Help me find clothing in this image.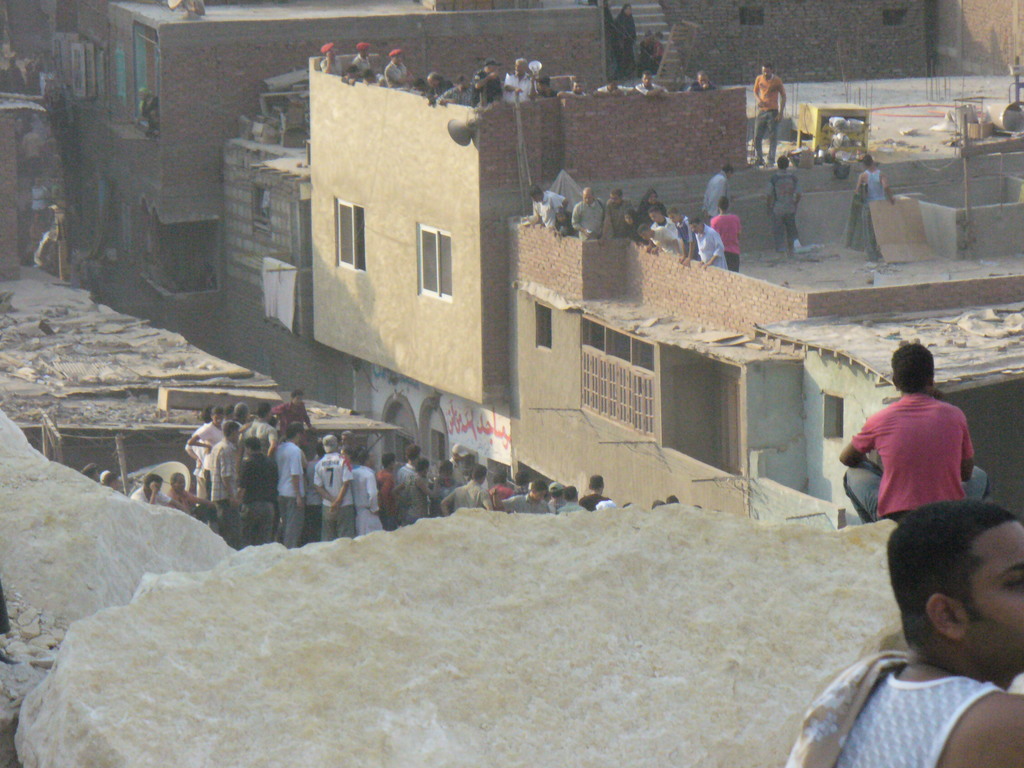
Found it: Rect(581, 493, 614, 513).
